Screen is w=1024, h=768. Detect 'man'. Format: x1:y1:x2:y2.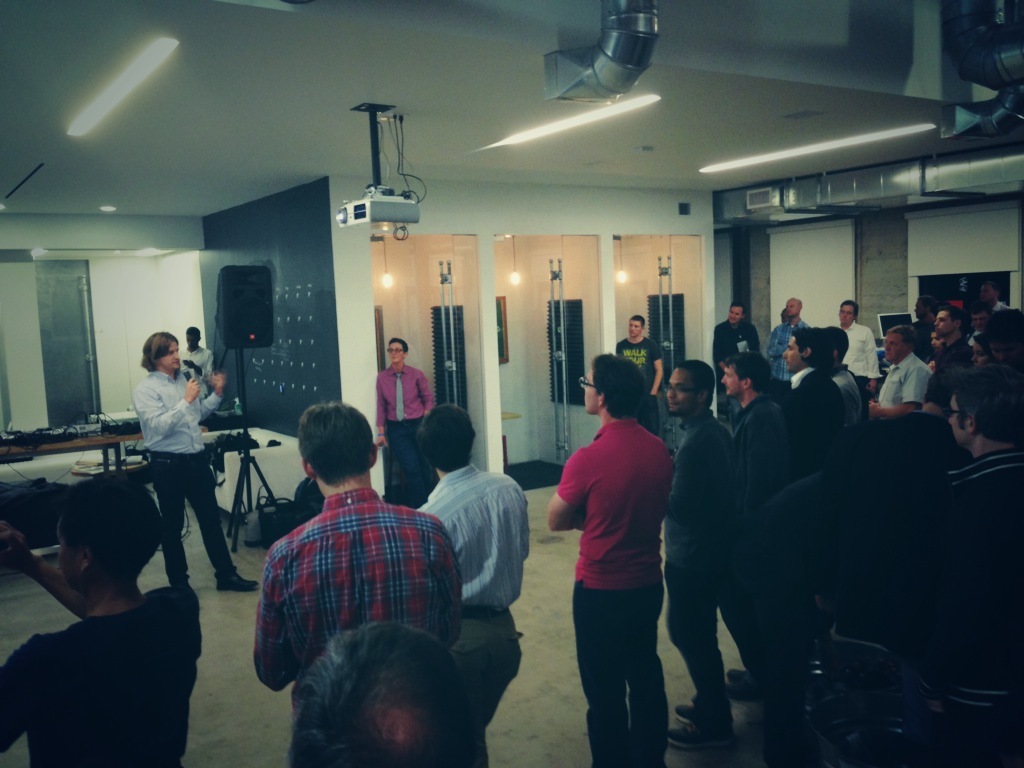
417:401:546:767.
